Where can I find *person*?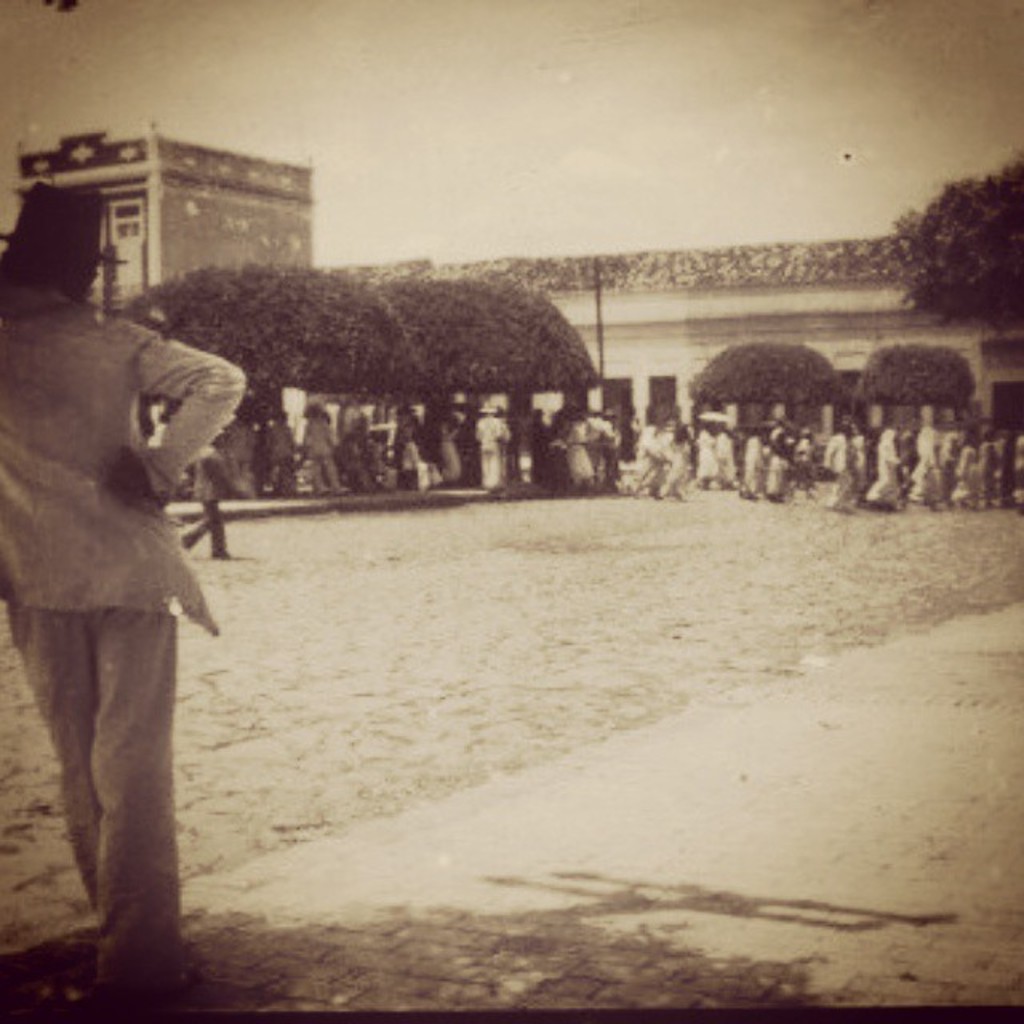
You can find it at x1=715 y1=419 x2=747 y2=488.
